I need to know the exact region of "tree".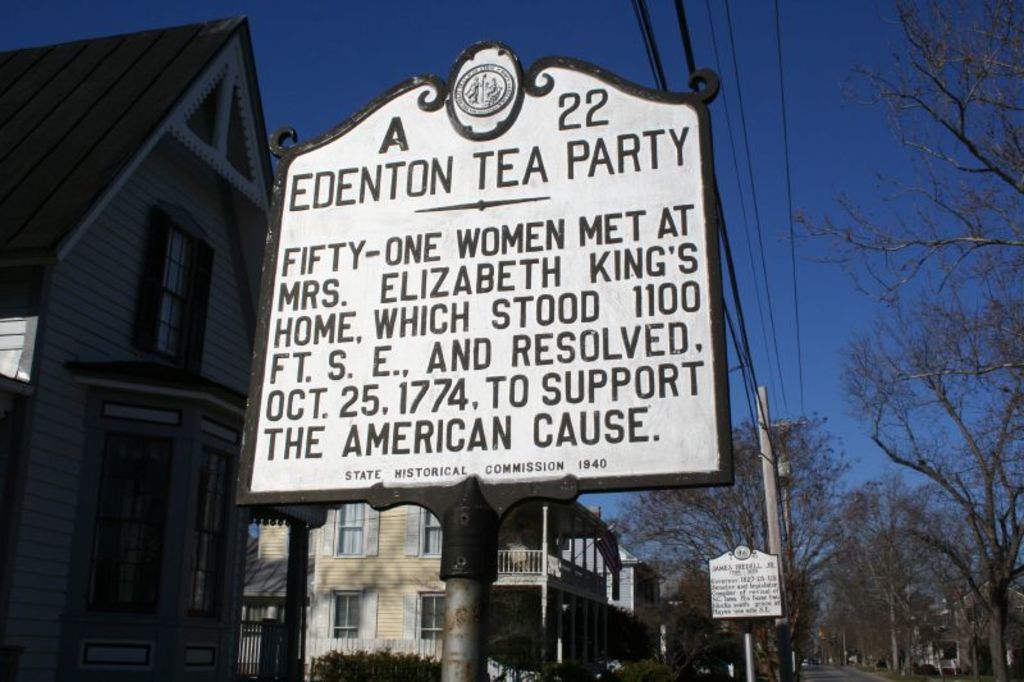
Region: <box>595,397,877,681</box>.
